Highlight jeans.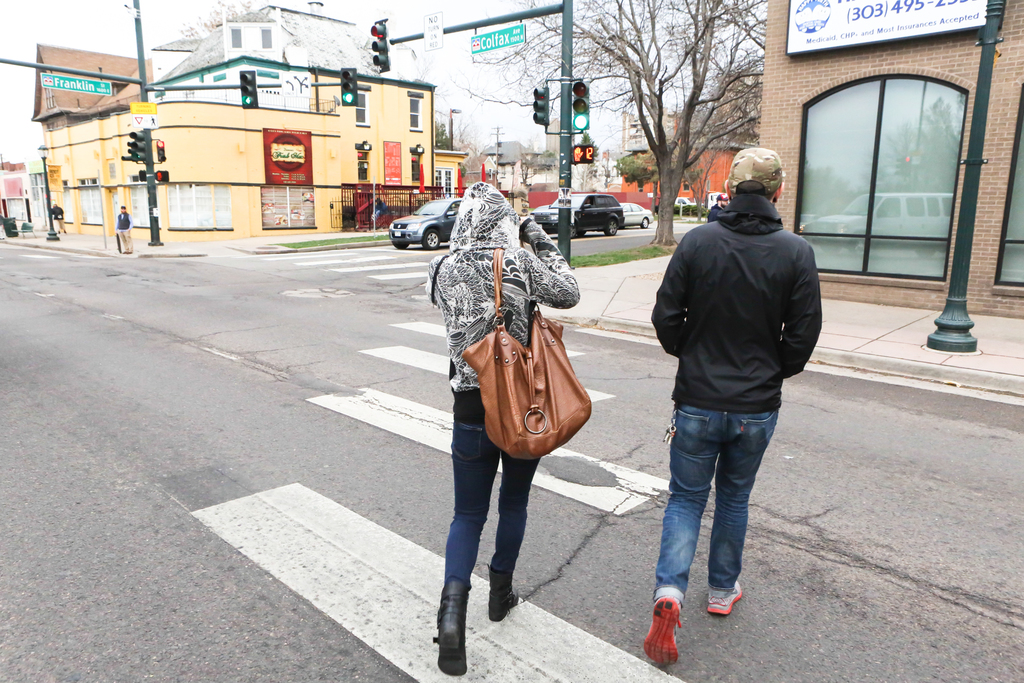
Highlighted region: left=444, top=424, right=536, bottom=588.
